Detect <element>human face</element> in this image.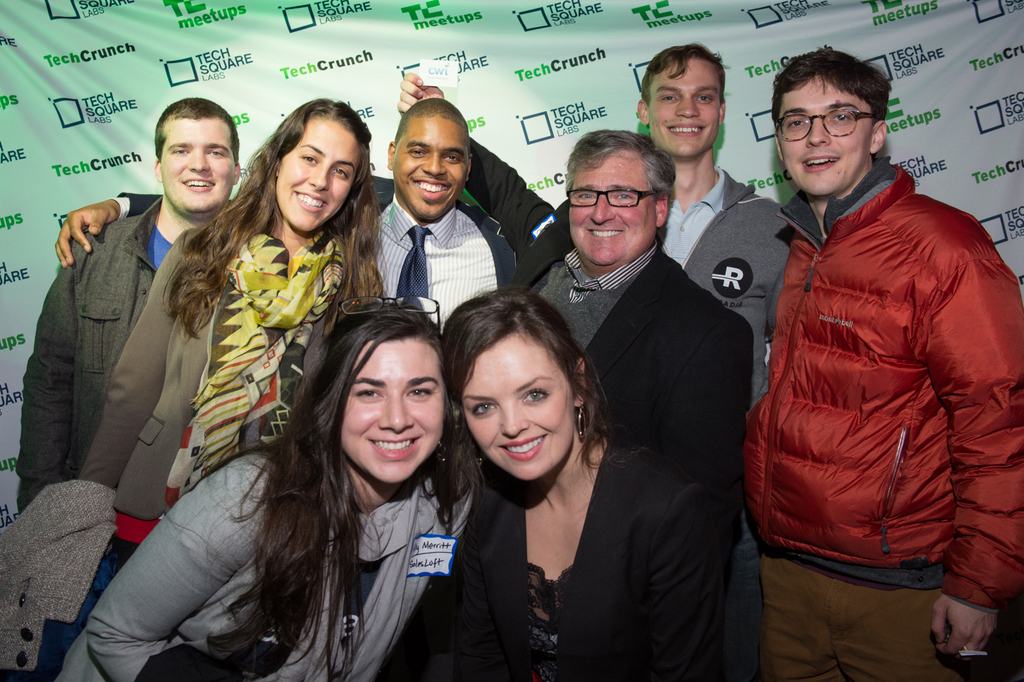
Detection: [460,329,577,480].
